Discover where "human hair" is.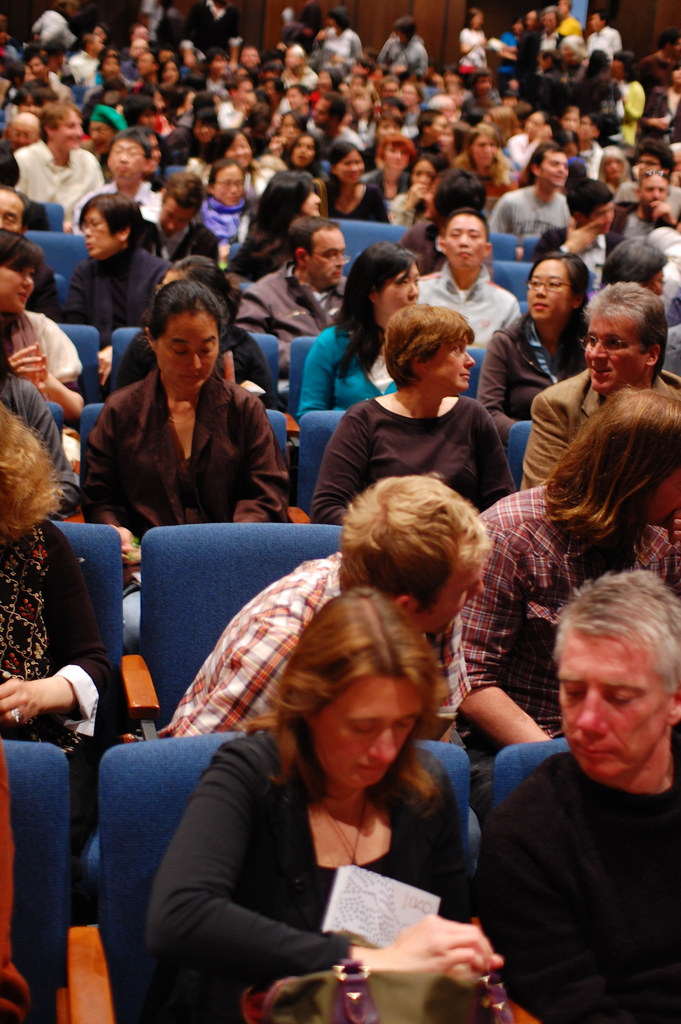
Discovered at <box>239,586,444,824</box>.
